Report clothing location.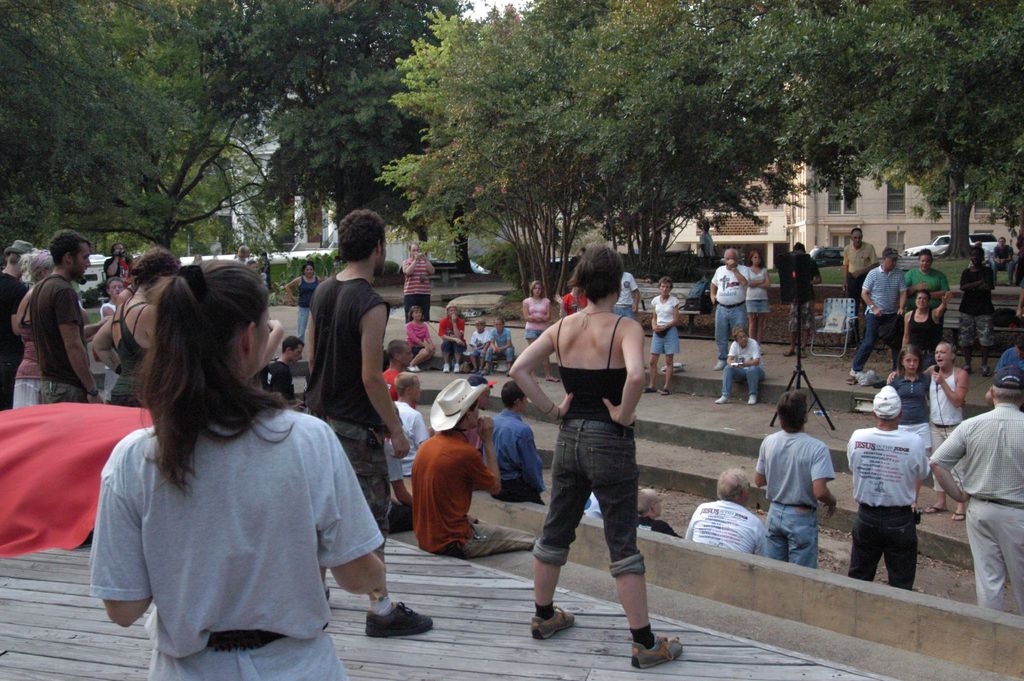
Report: detection(416, 423, 529, 551).
